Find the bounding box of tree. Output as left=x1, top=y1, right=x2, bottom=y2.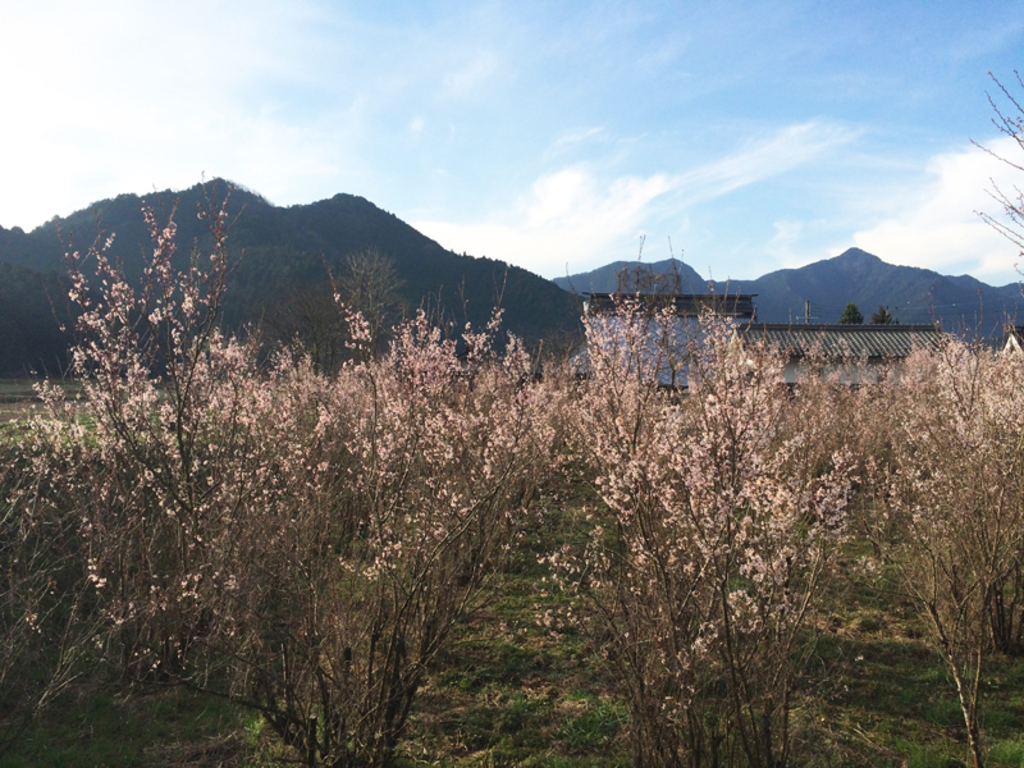
left=539, top=384, right=873, bottom=767.
